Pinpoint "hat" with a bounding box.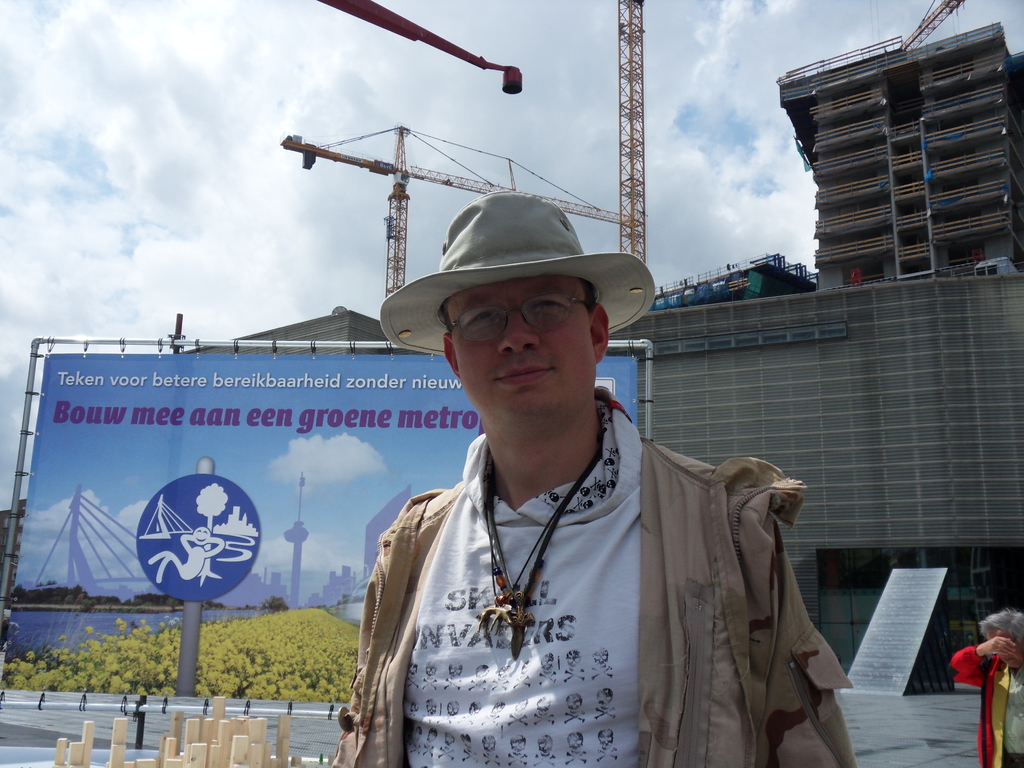
select_region(378, 193, 655, 358).
